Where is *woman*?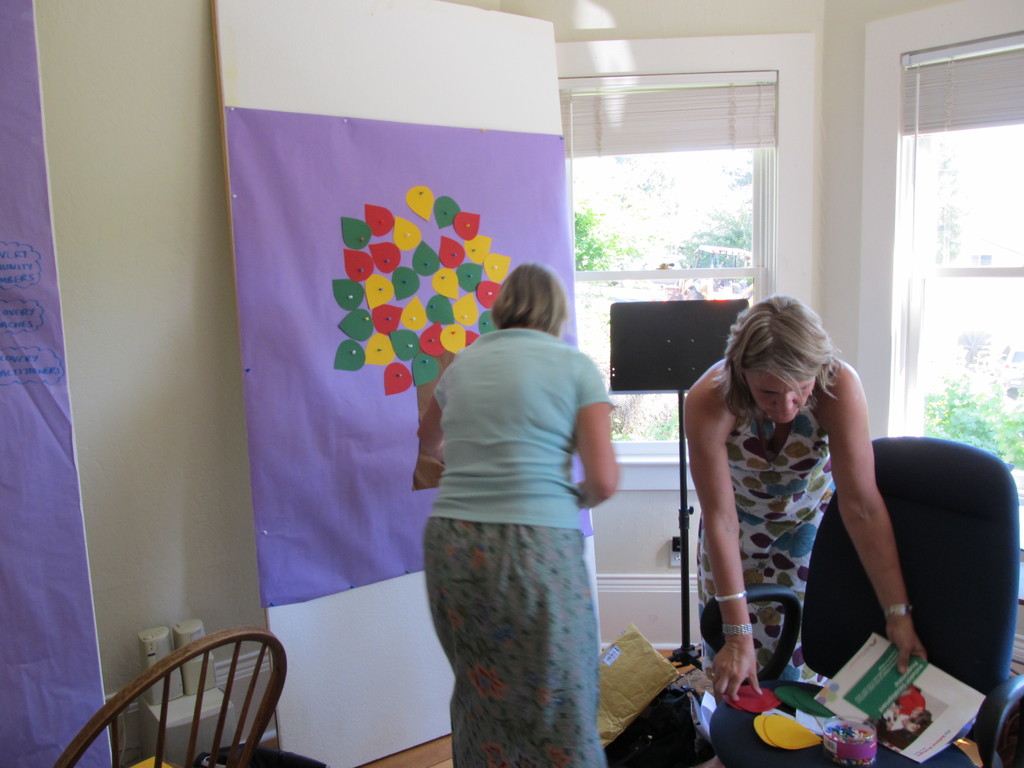
bbox=(680, 277, 917, 716).
